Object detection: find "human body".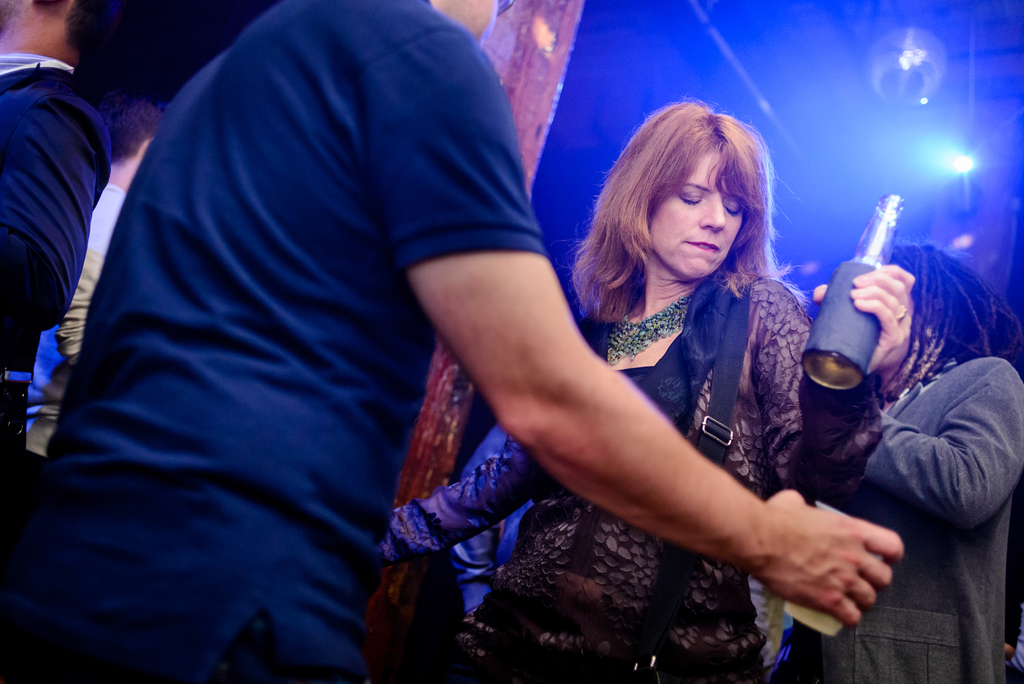
crop(812, 294, 1023, 683).
